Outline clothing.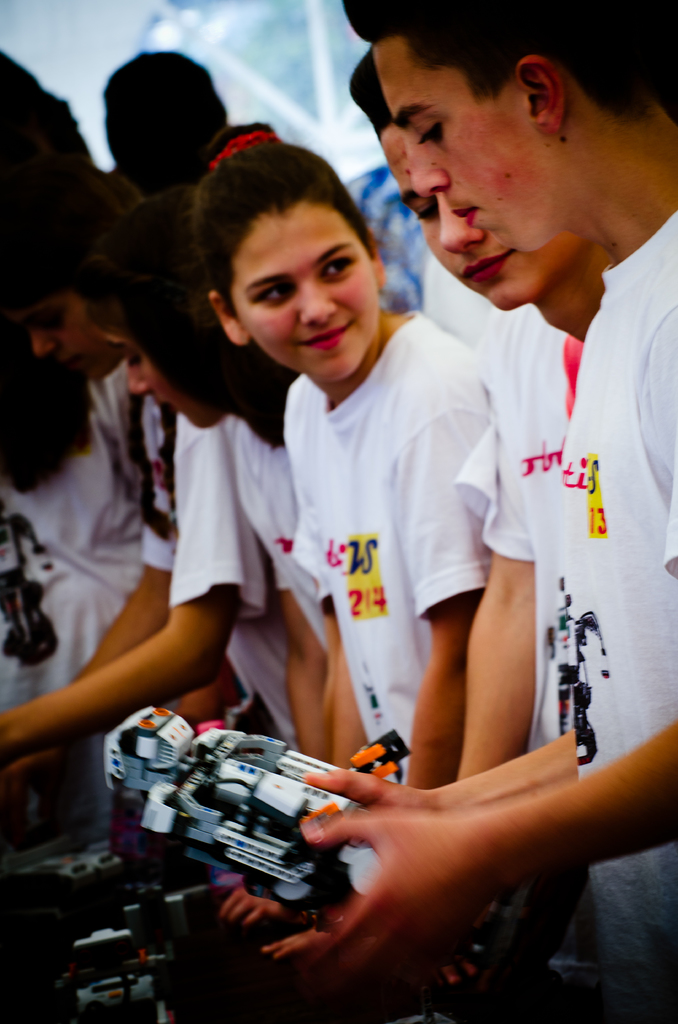
Outline: 0/358/193/783.
